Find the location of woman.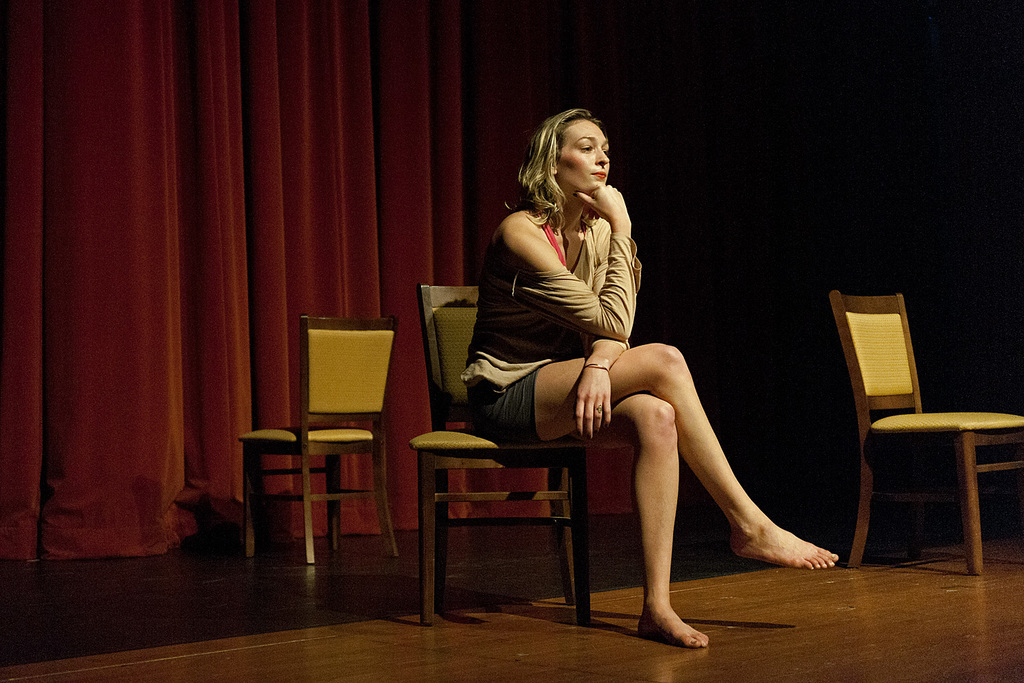
Location: bbox=(457, 106, 847, 656).
